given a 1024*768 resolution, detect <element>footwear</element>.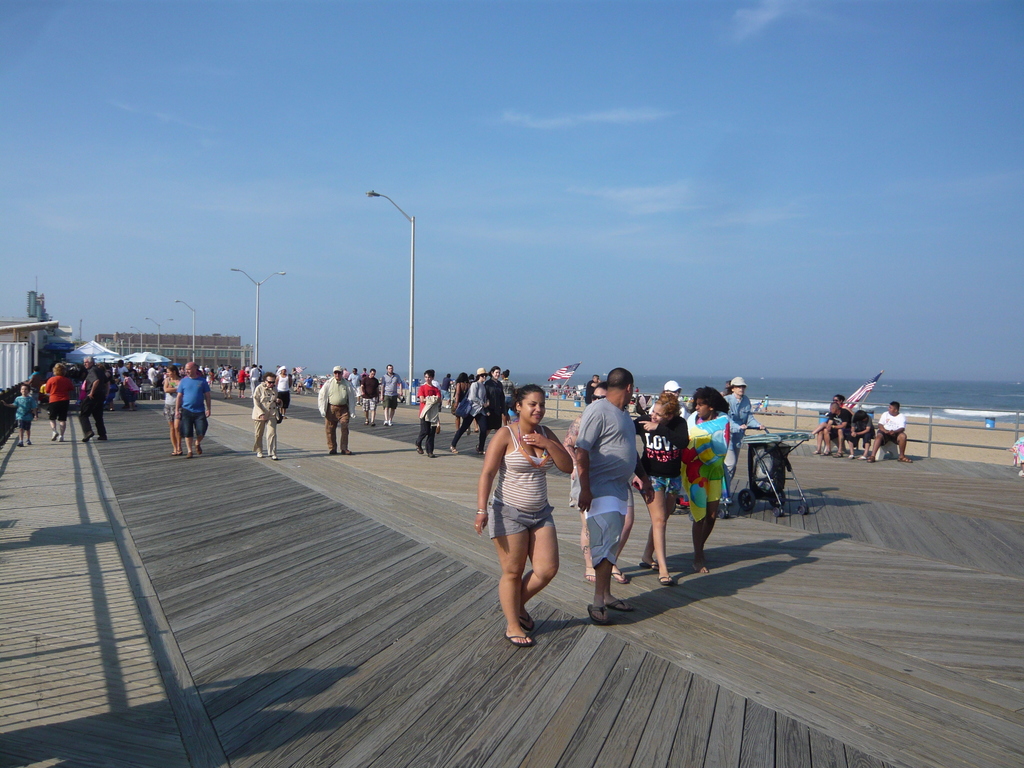
box(96, 431, 108, 441).
